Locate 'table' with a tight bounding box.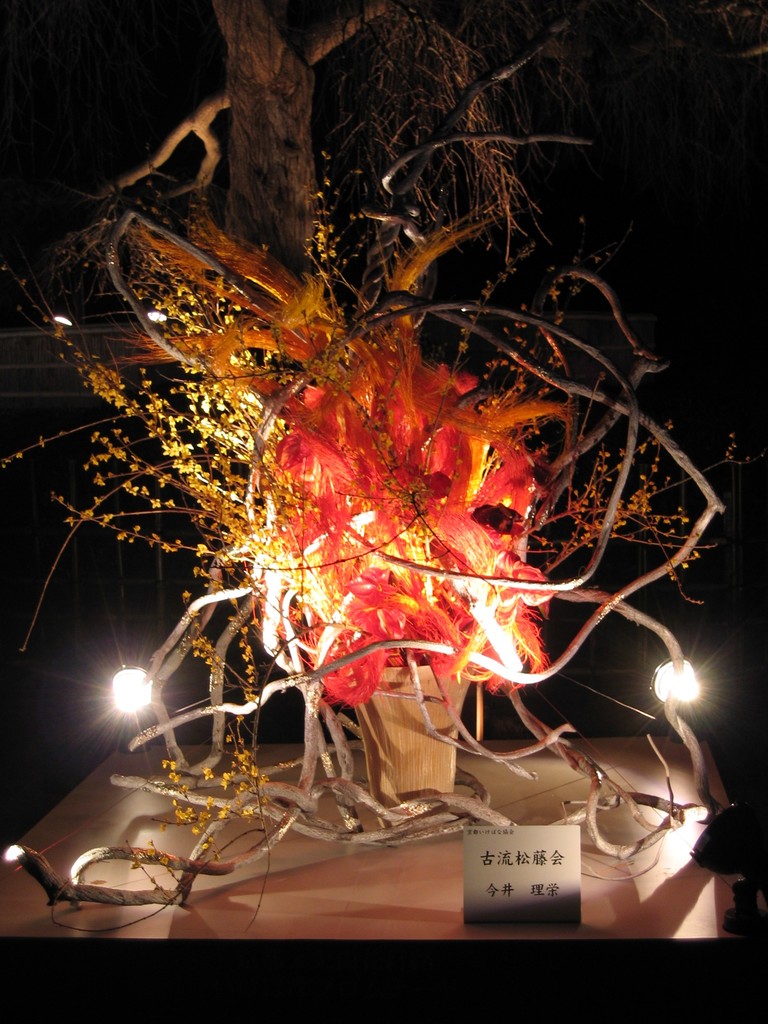
0/739/764/1023.
